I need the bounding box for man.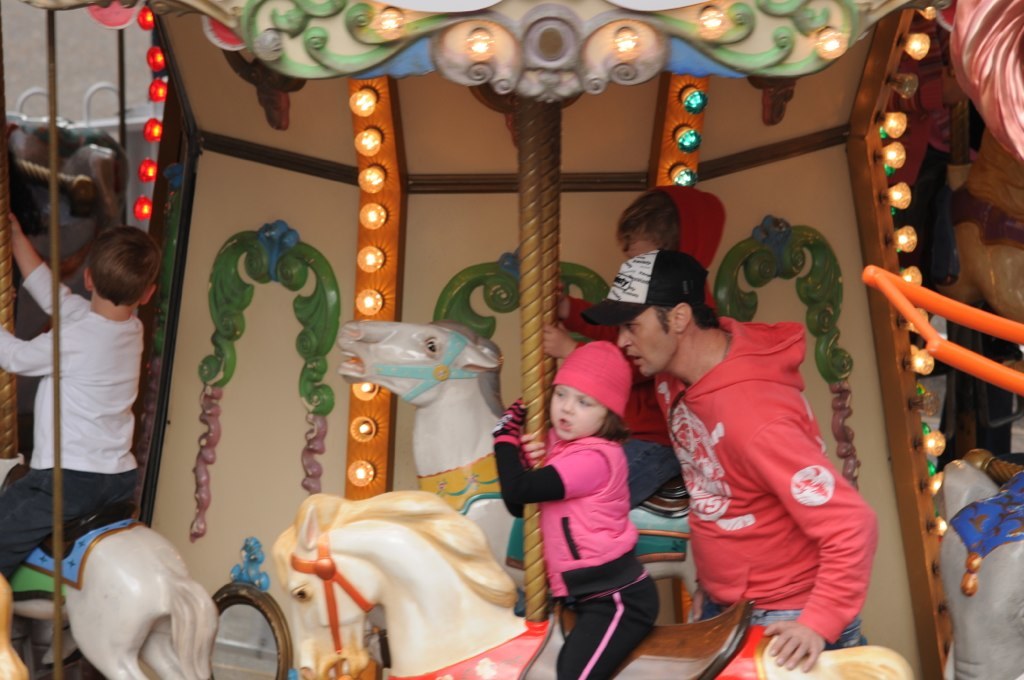
Here it is: detection(650, 255, 883, 650).
